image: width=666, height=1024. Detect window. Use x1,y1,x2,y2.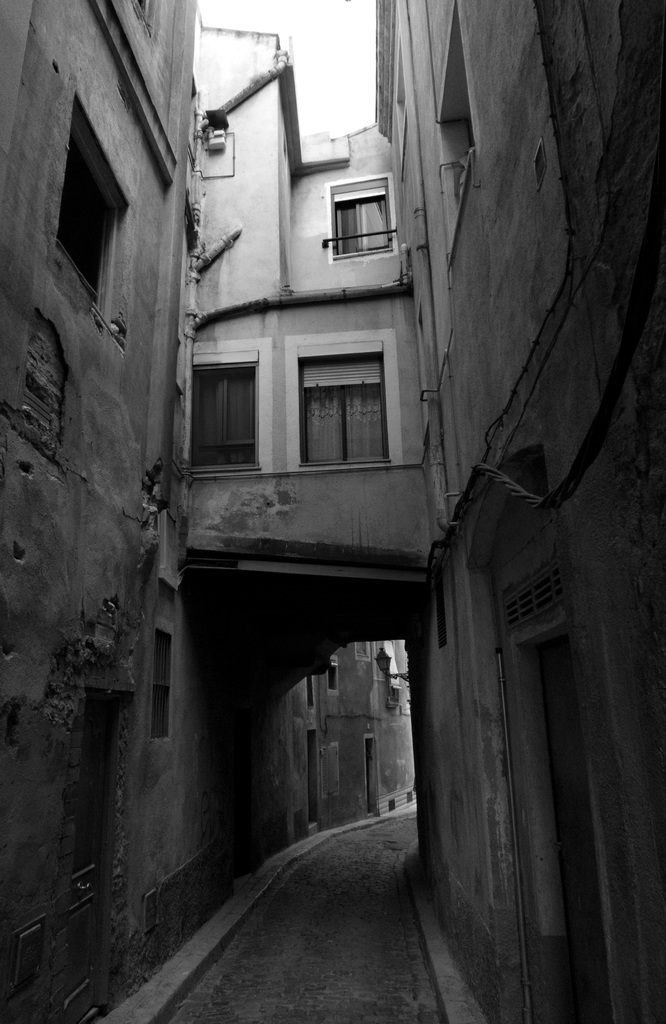
59,90,132,342.
